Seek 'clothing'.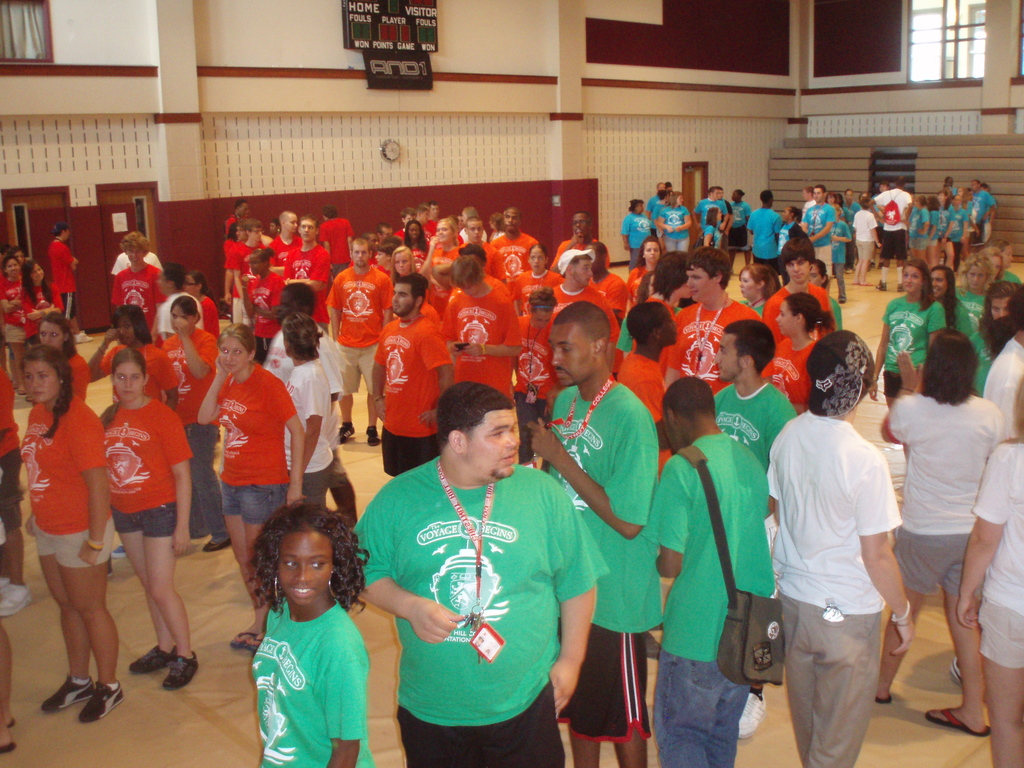
(326,267,391,393).
